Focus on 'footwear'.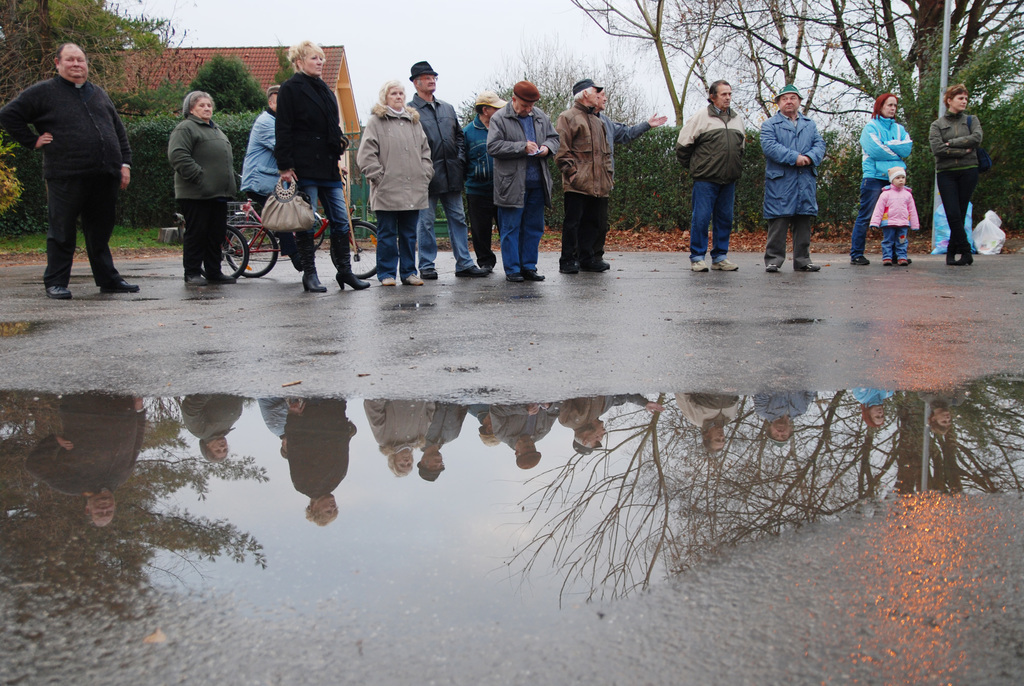
Focused at box=[458, 266, 489, 277].
